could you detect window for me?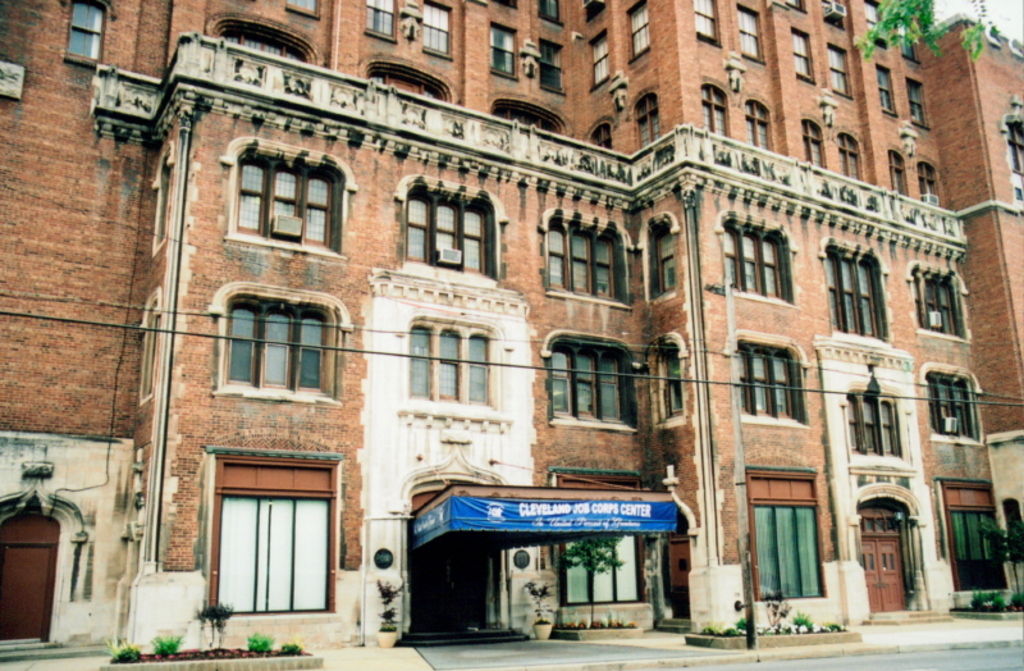
Detection result: (left=740, top=106, right=774, bottom=147).
